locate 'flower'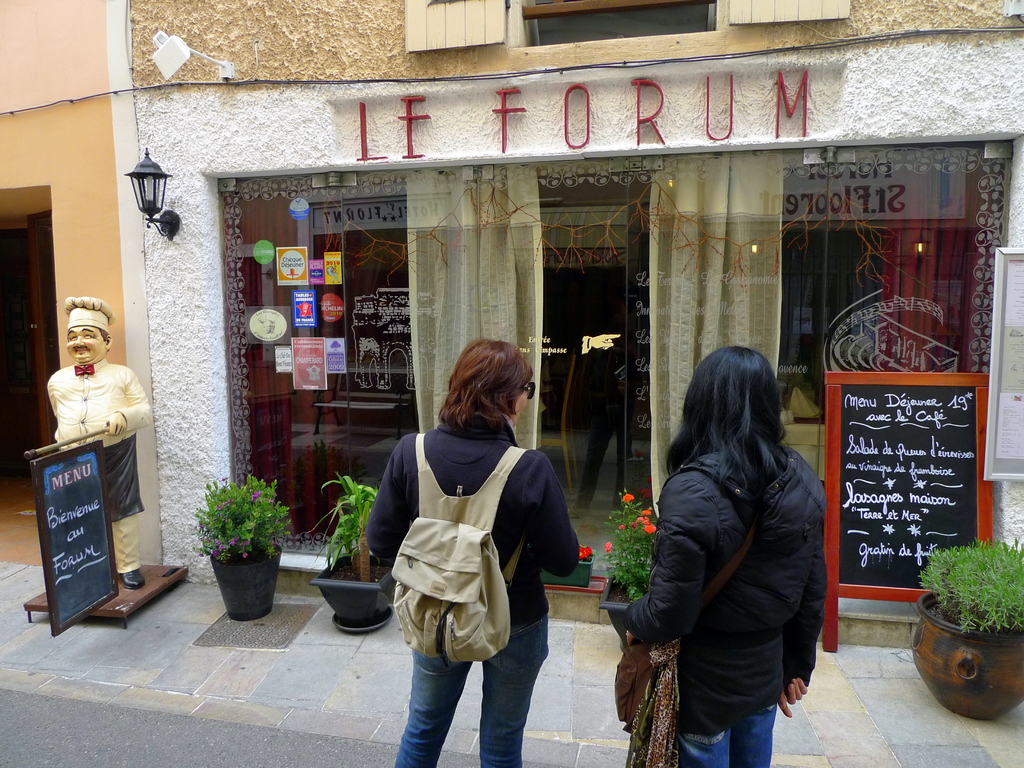
{"x1": 252, "y1": 493, "x2": 263, "y2": 500}
